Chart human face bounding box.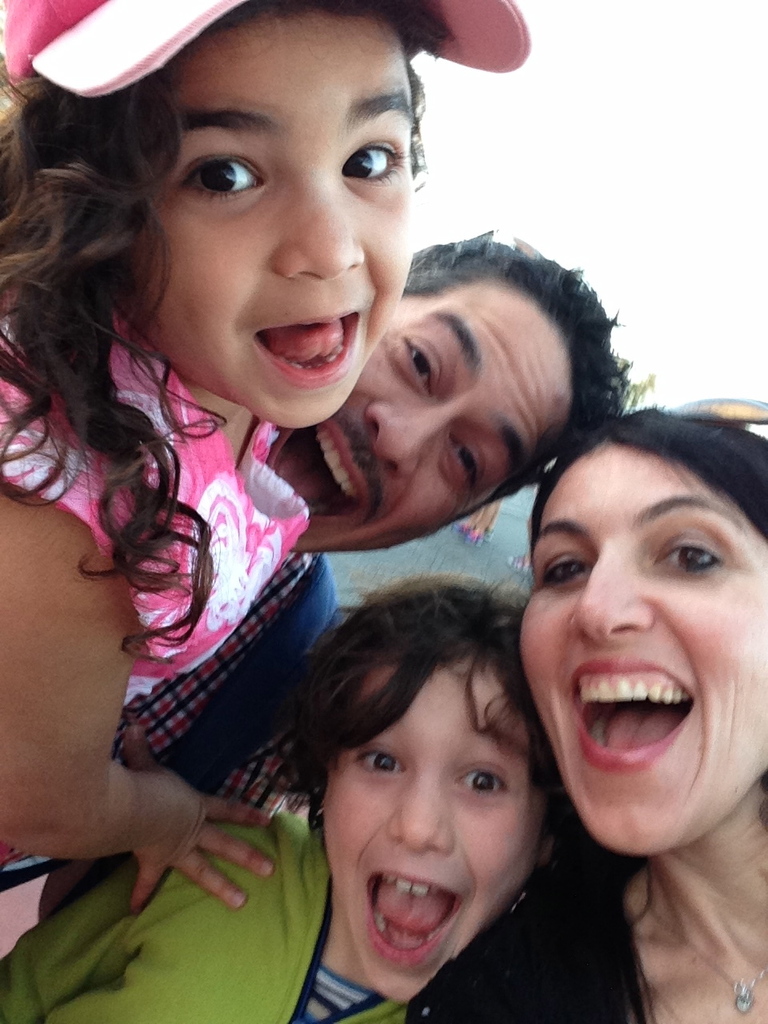
Charted: <box>517,443,767,851</box>.
